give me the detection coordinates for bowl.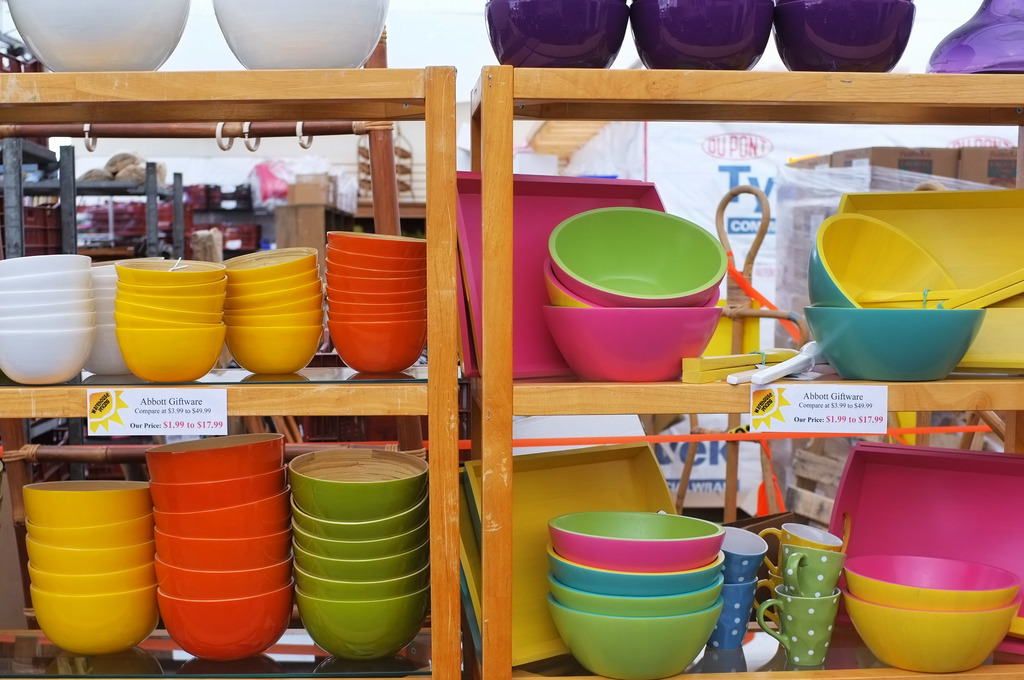
(left=209, top=0, right=385, bottom=67).
